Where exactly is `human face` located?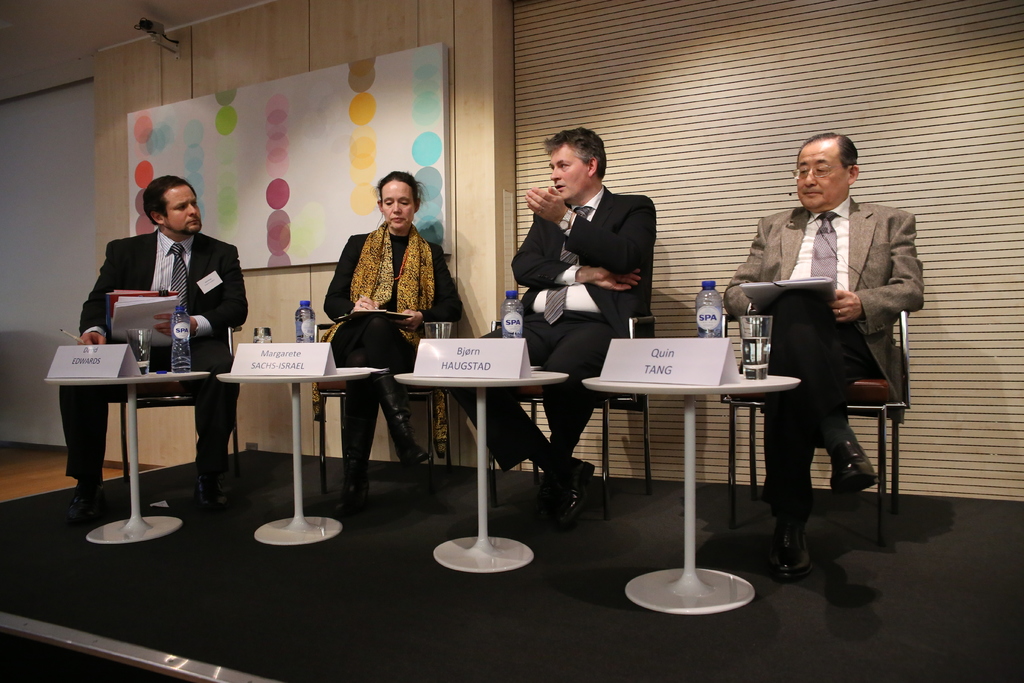
Its bounding box is [547, 147, 587, 195].
